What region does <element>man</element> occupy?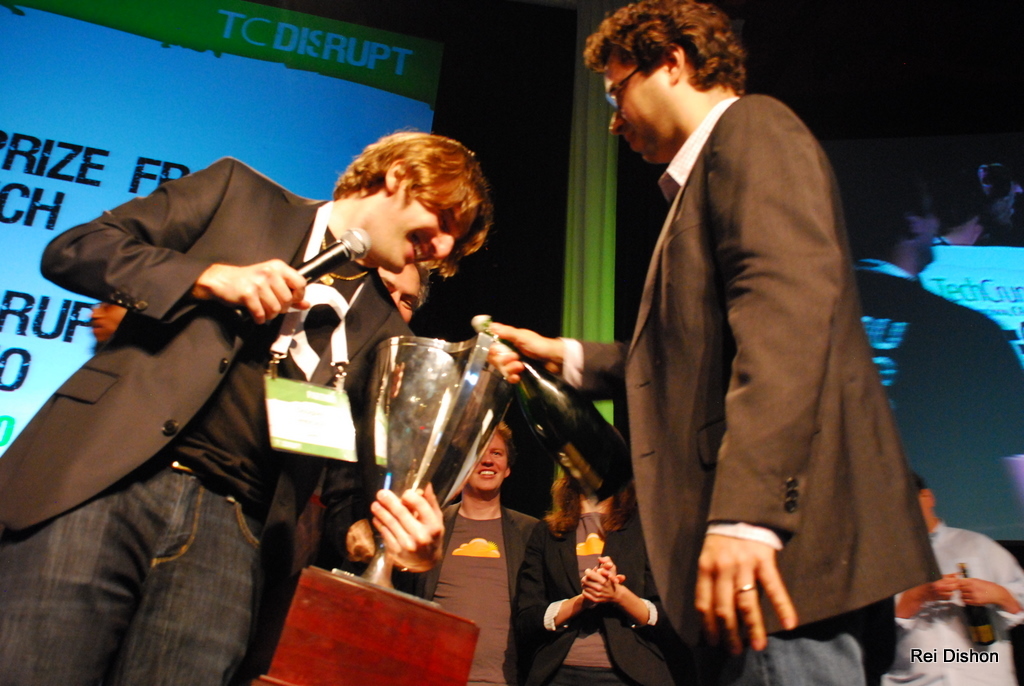
x1=313 y1=252 x2=447 y2=572.
